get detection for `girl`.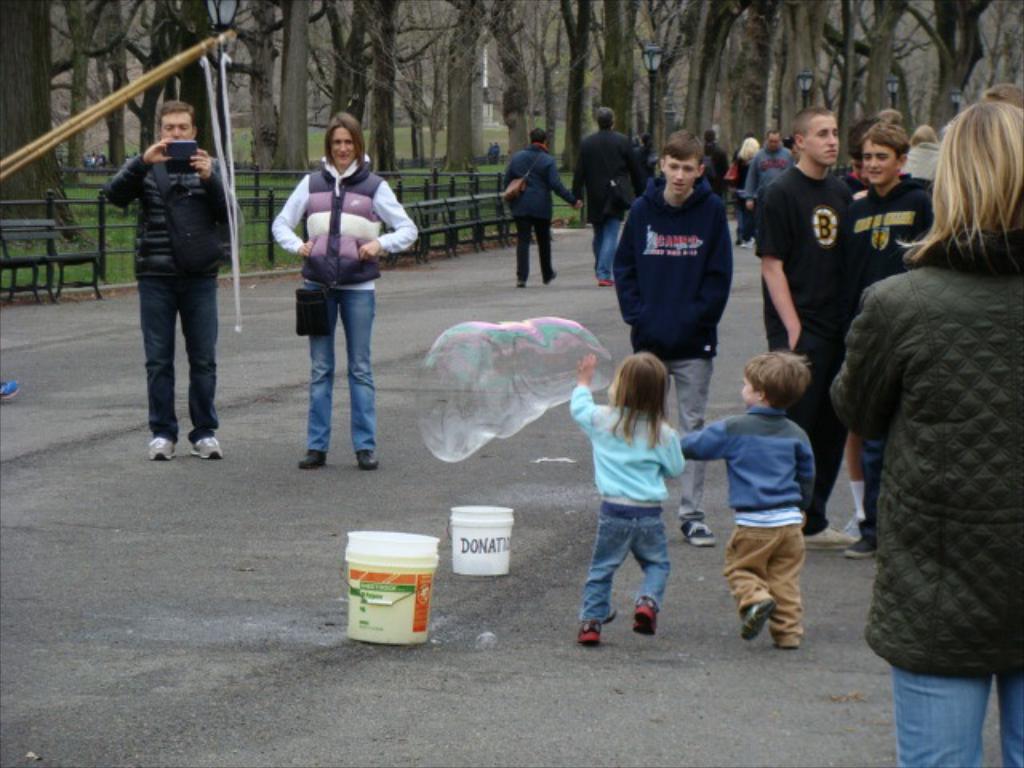
Detection: rect(832, 104, 1022, 766).
